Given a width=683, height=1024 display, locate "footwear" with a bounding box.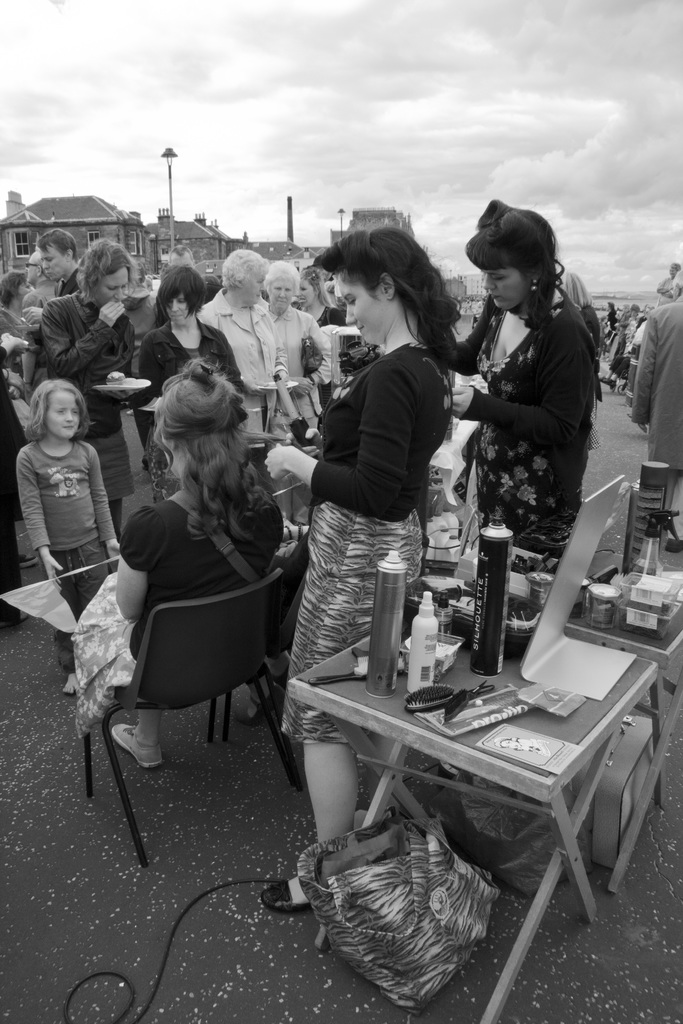
Located: <box>231,689,268,725</box>.
